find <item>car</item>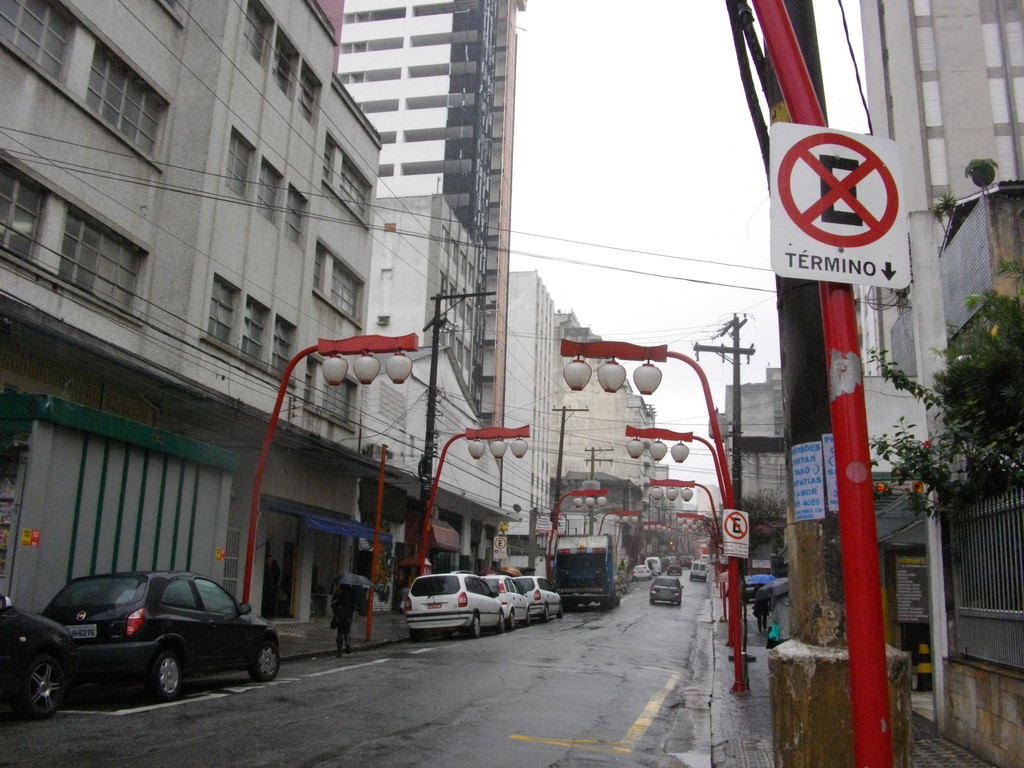
(39, 563, 280, 703)
